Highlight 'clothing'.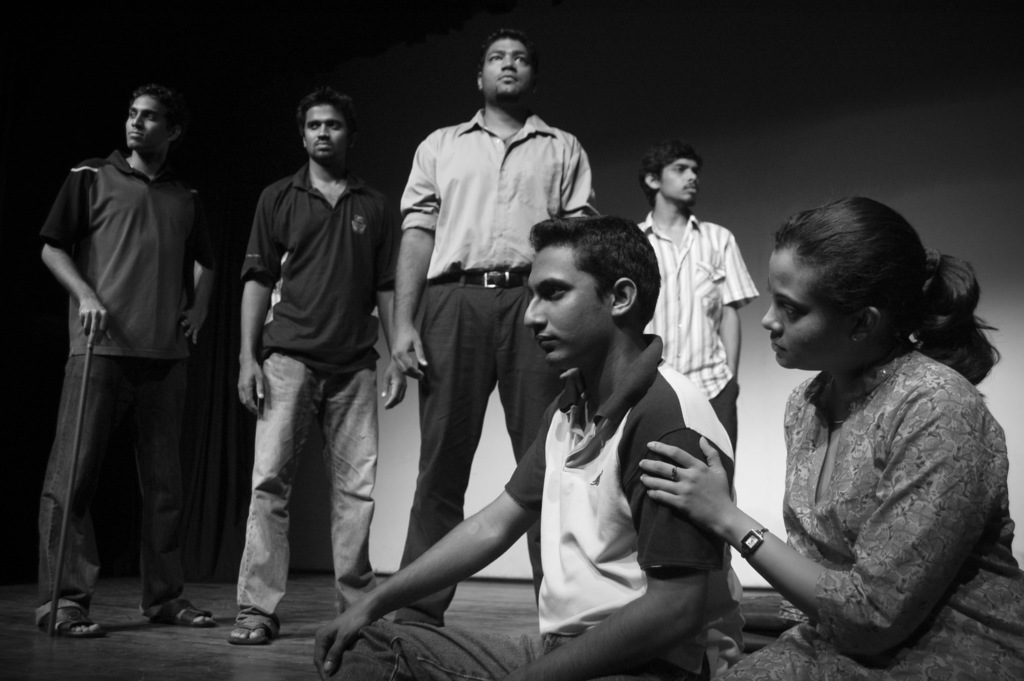
Highlighted region: {"left": 40, "top": 144, "right": 216, "bottom": 620}.
